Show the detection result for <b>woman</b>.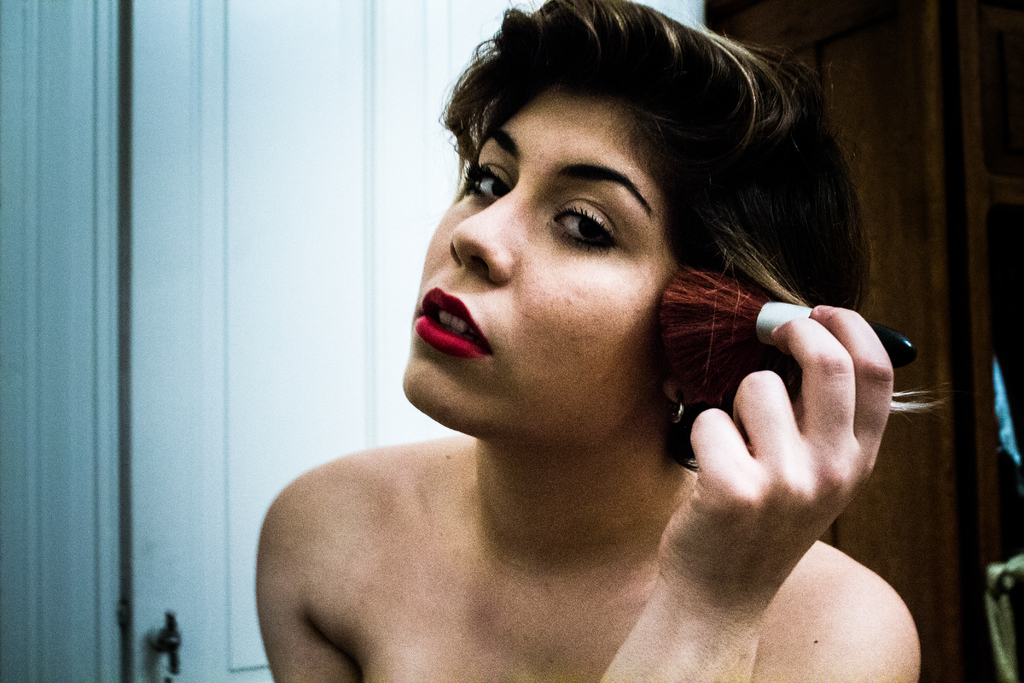
crop(284, 1, 939, 682).
